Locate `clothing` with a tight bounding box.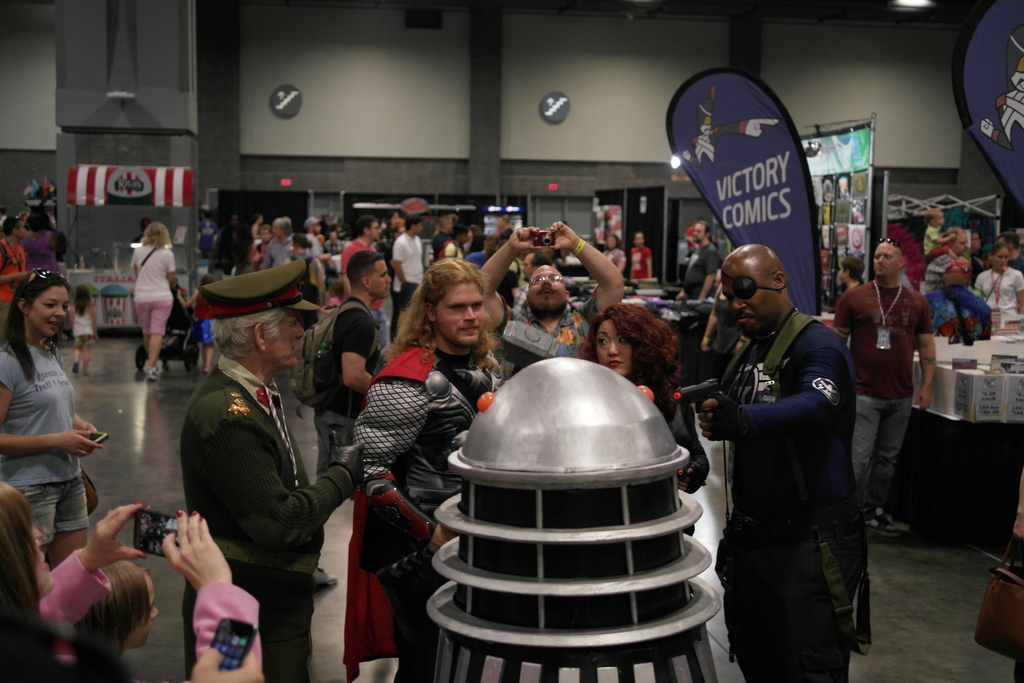
rect(444, 242, 470, 261).
